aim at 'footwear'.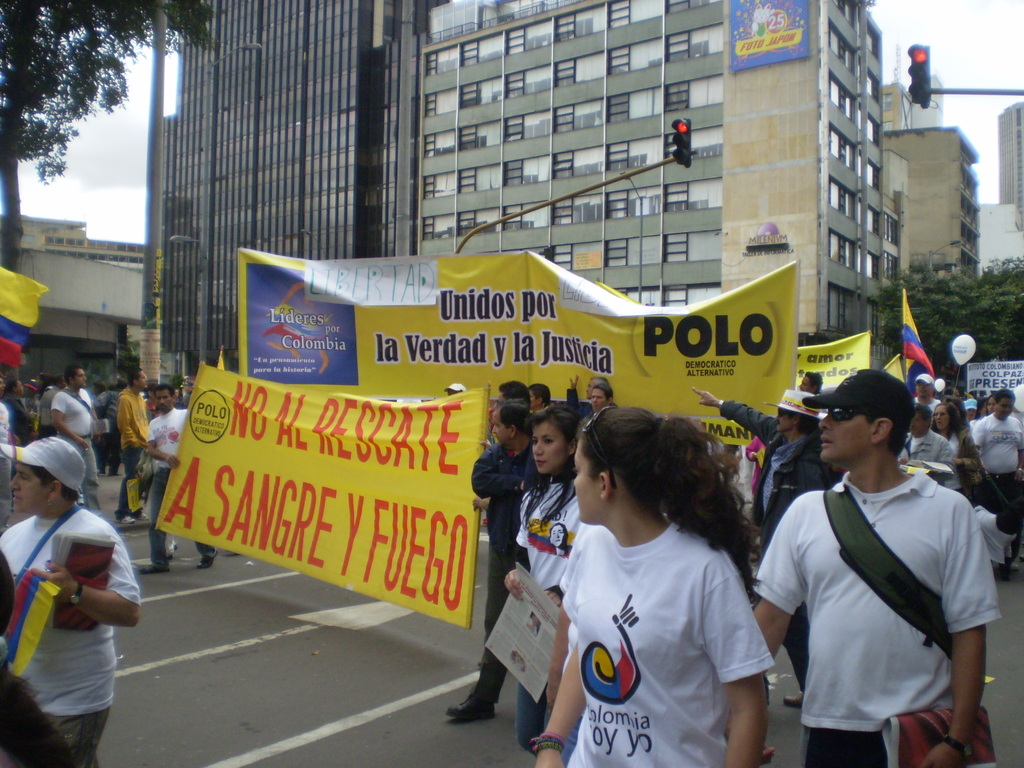
Aimed at box=[141, 559, 163, 576].
